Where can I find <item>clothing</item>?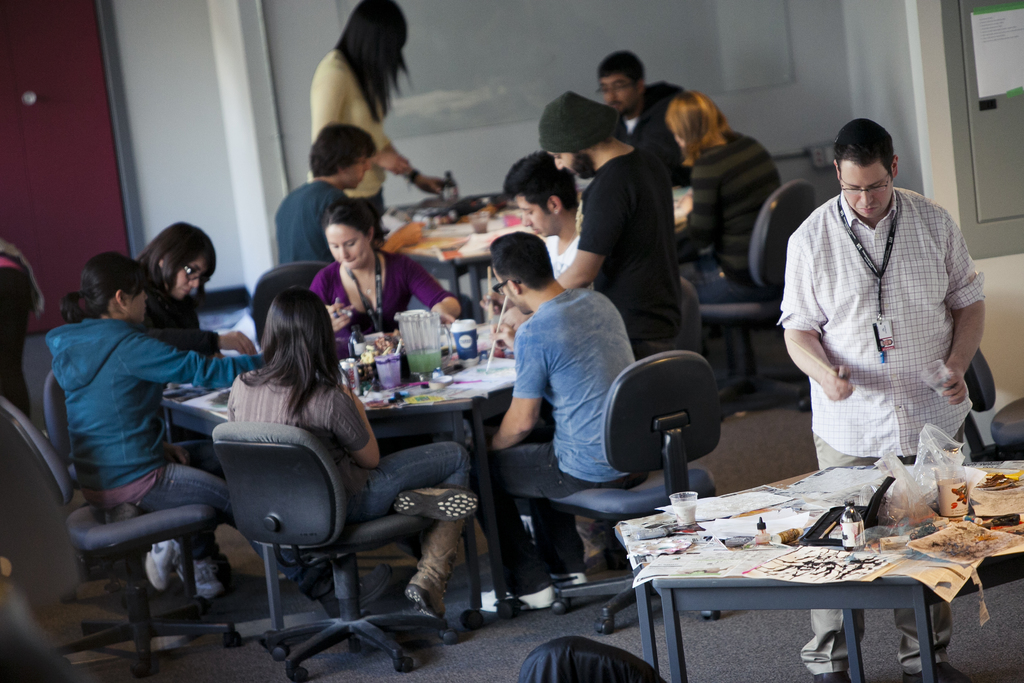
You can find it at <region>266, 179, 347, 264</region>.
